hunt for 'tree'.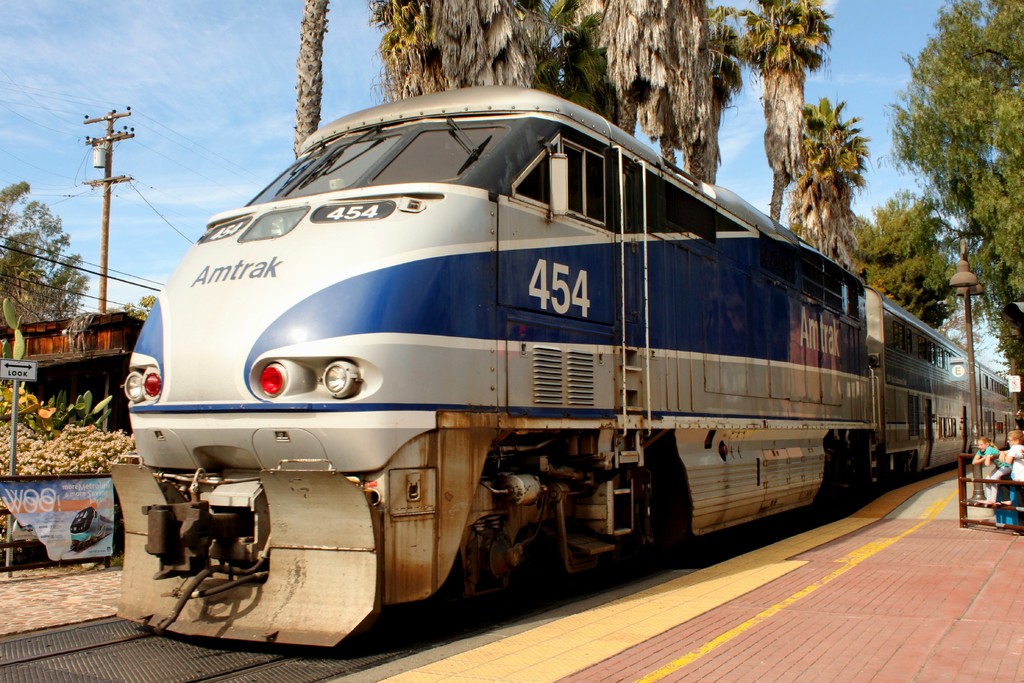
Hunted down at region(365, 0, 563, 104).
